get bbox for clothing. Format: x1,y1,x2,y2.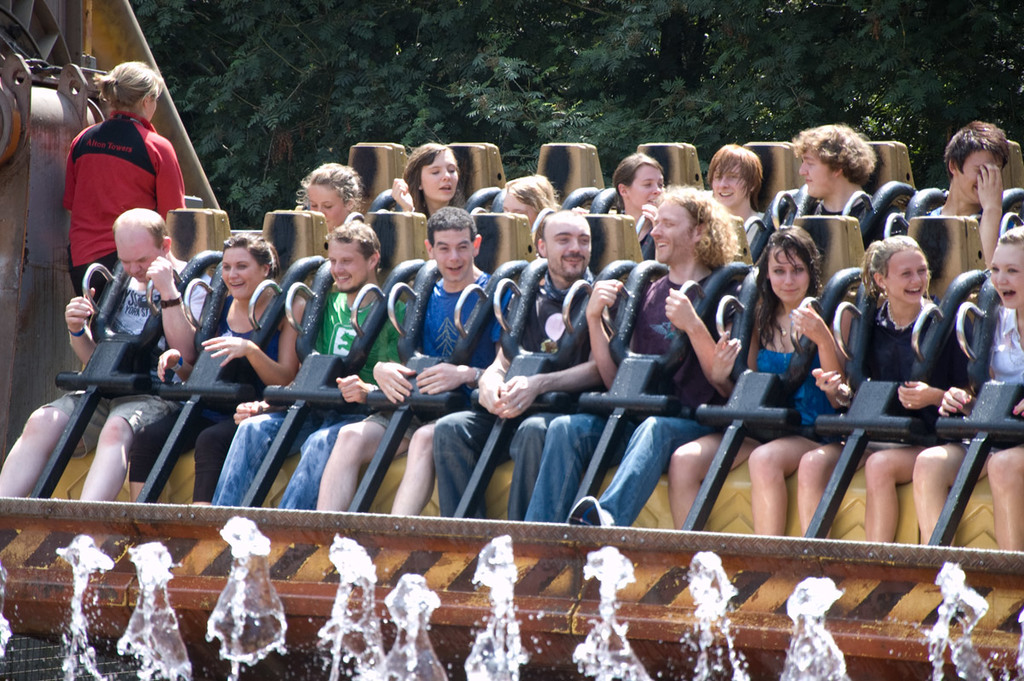
959,300,1023,454.
